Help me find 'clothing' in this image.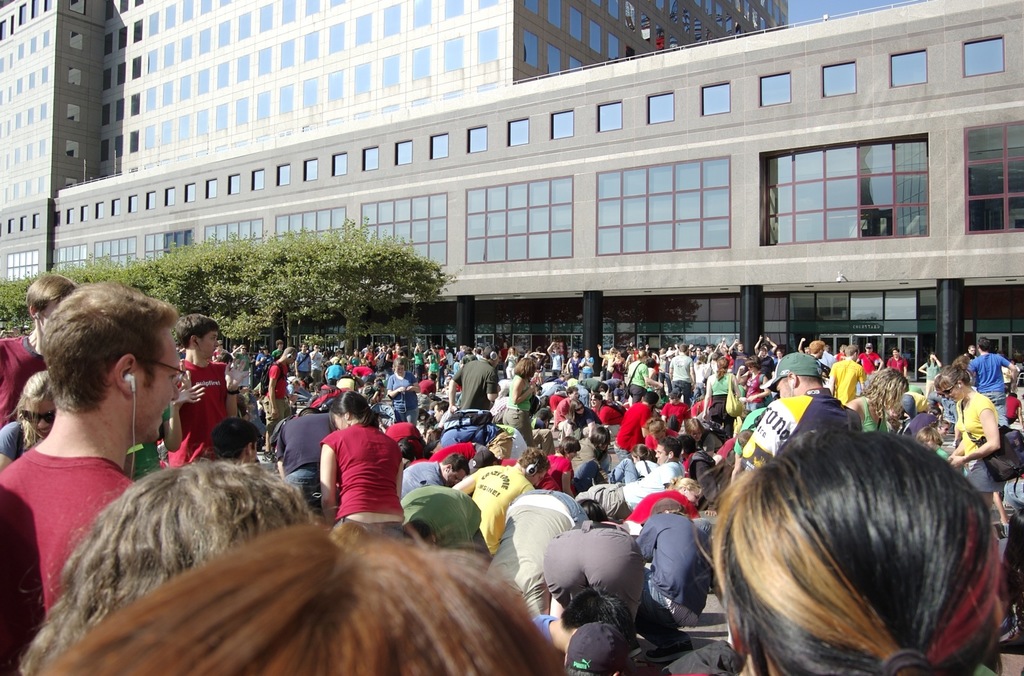
Found it: detection(955, 396, 989, 503).
